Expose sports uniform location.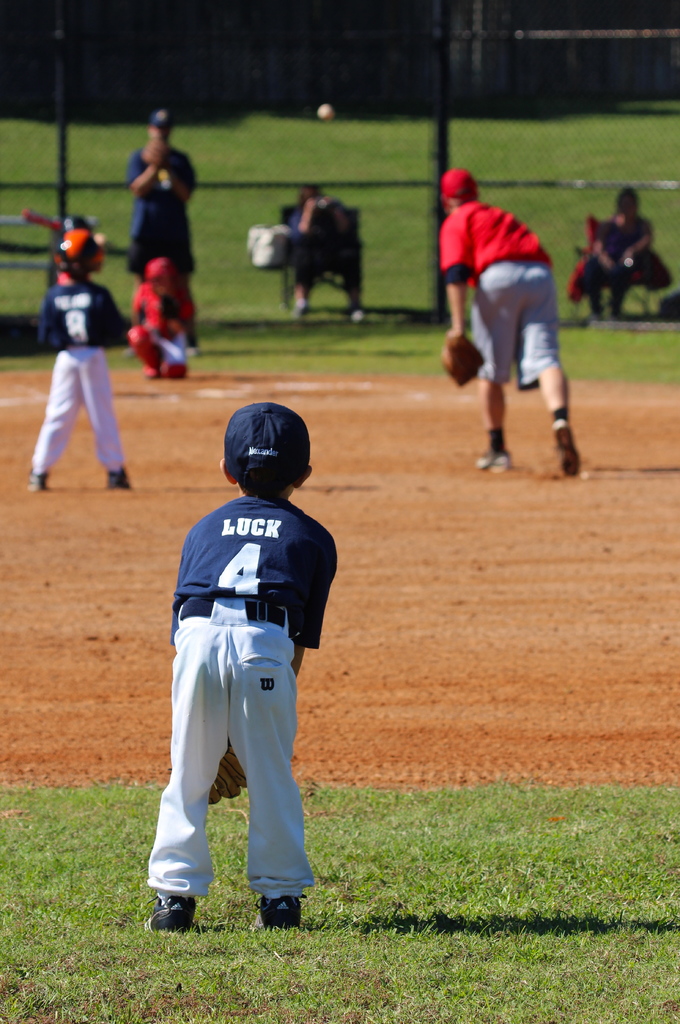
Exposed at detection(108, 261, 194, 372).
